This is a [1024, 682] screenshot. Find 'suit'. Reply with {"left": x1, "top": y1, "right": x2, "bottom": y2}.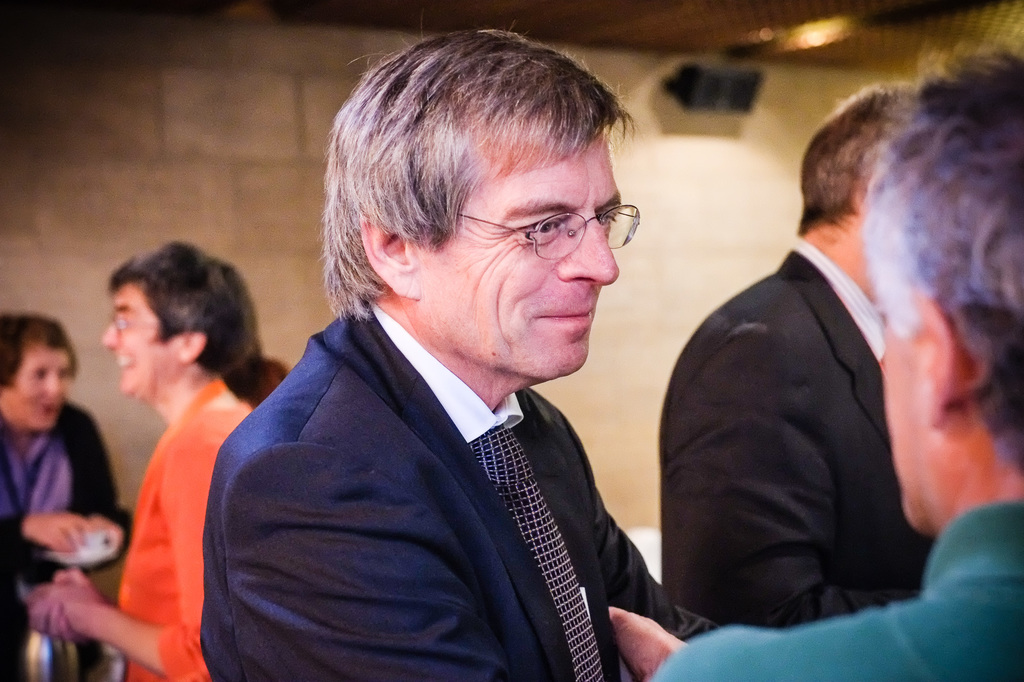
{"left": 188, "top": 230, "right": 692, "bottom": 672}.
